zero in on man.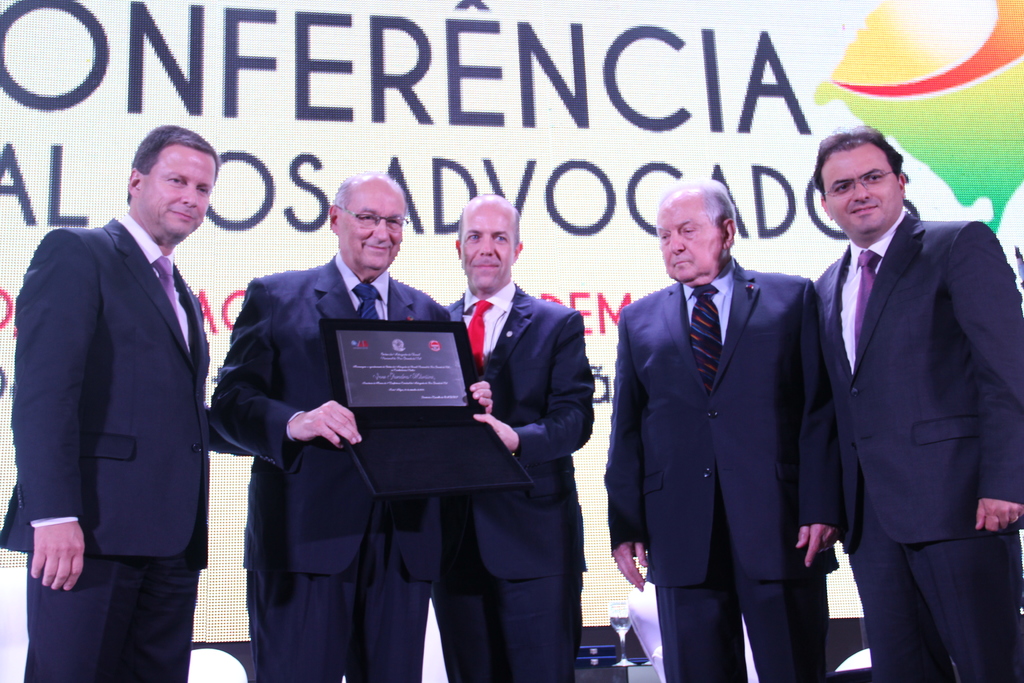
Zeroed in: {"x1": 198, "y1": 169, "x2": 493, "y2": 682}.
